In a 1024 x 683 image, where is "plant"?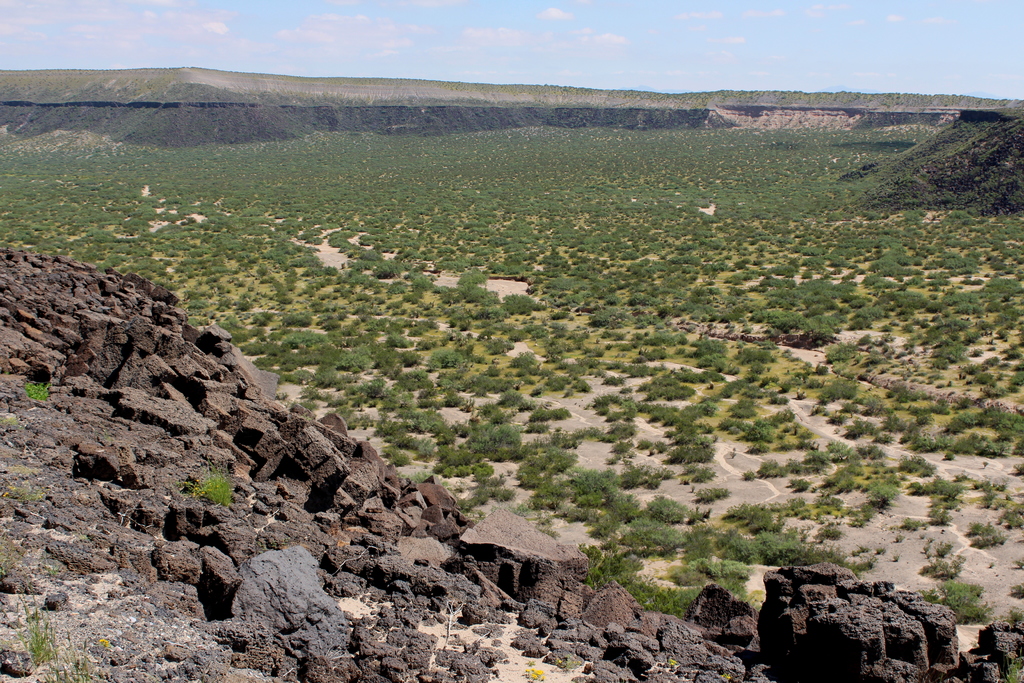
select_region(18, 606, 55, 667).
